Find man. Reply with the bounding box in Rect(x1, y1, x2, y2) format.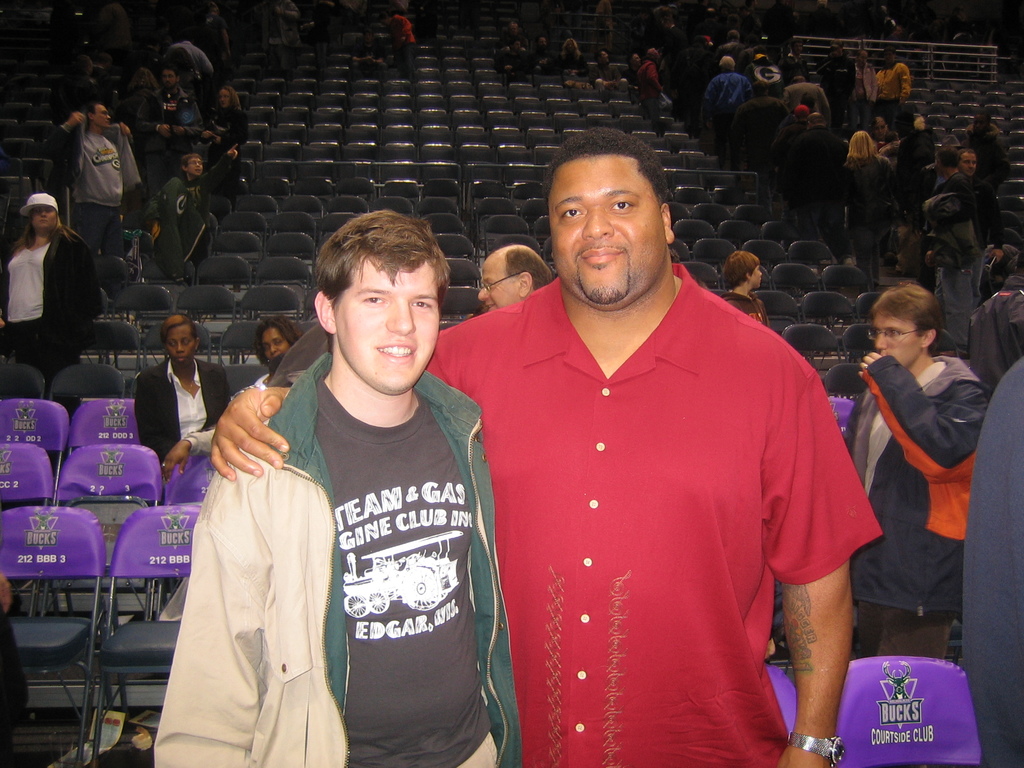
Rect(98, 0, 135, 60).
